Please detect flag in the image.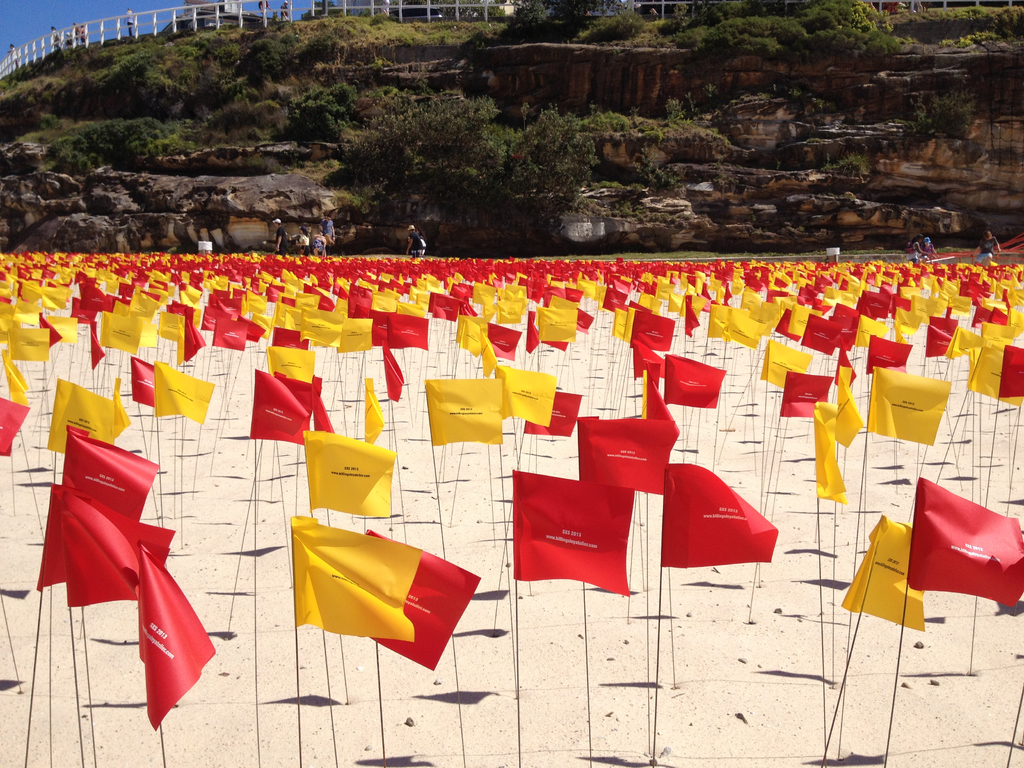
<box>724,306,776,349</box>.
